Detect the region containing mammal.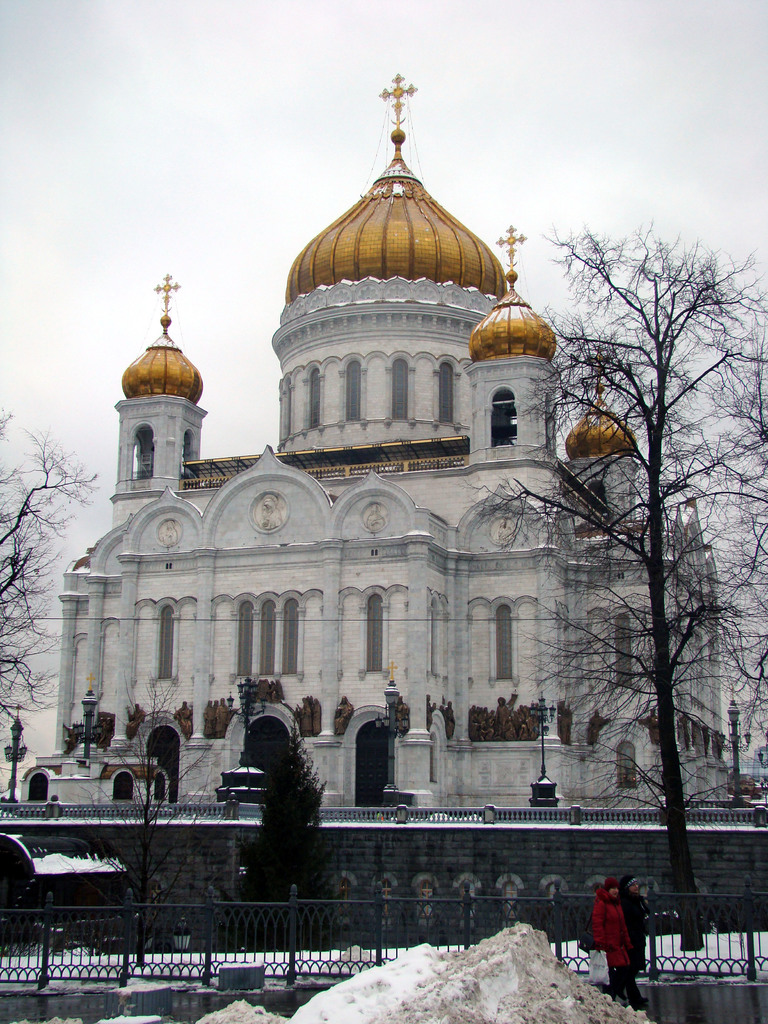
left=587, top=705, right=607, bottom=743.
